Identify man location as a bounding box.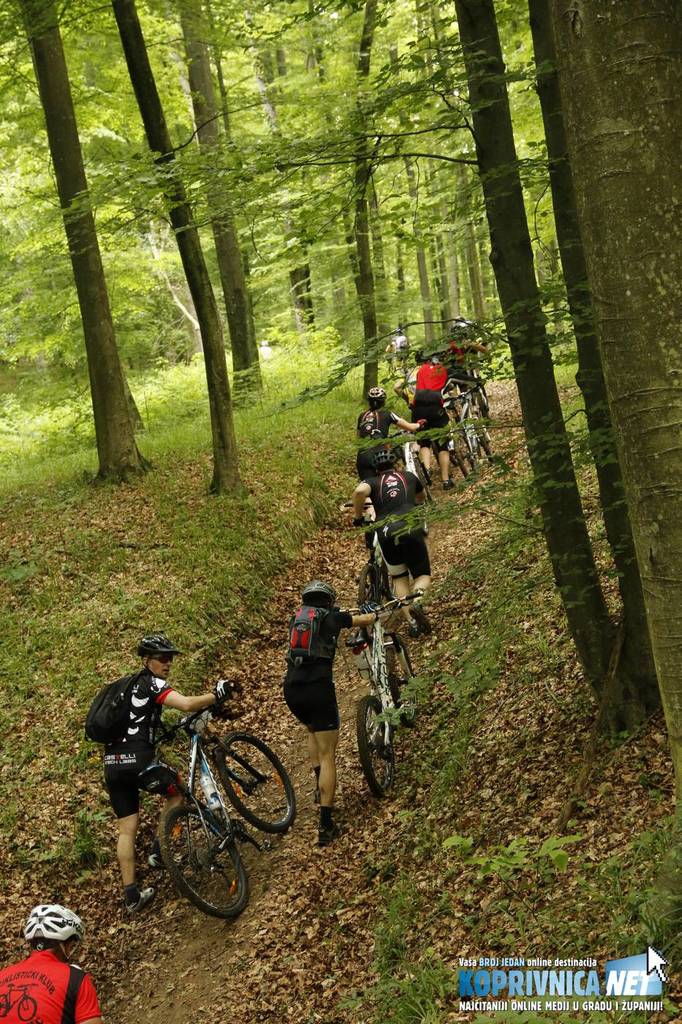
left=0, top=904, right=100, bottom=1023.
